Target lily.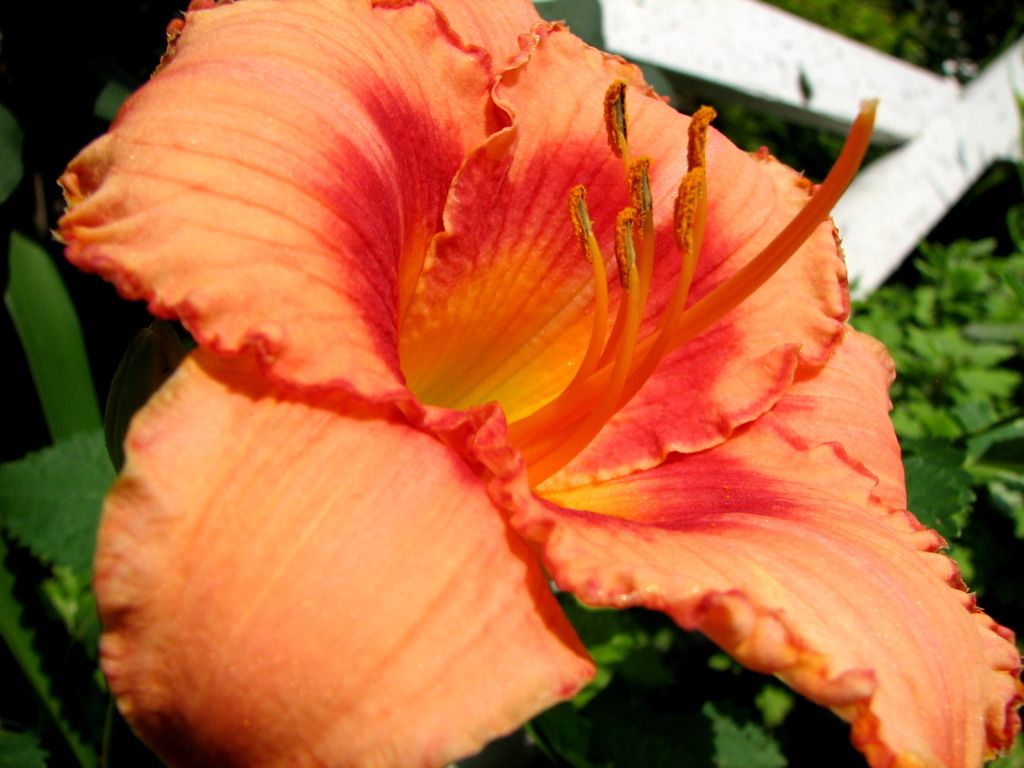
Target region: rect(45, 0, 1023, 767).
